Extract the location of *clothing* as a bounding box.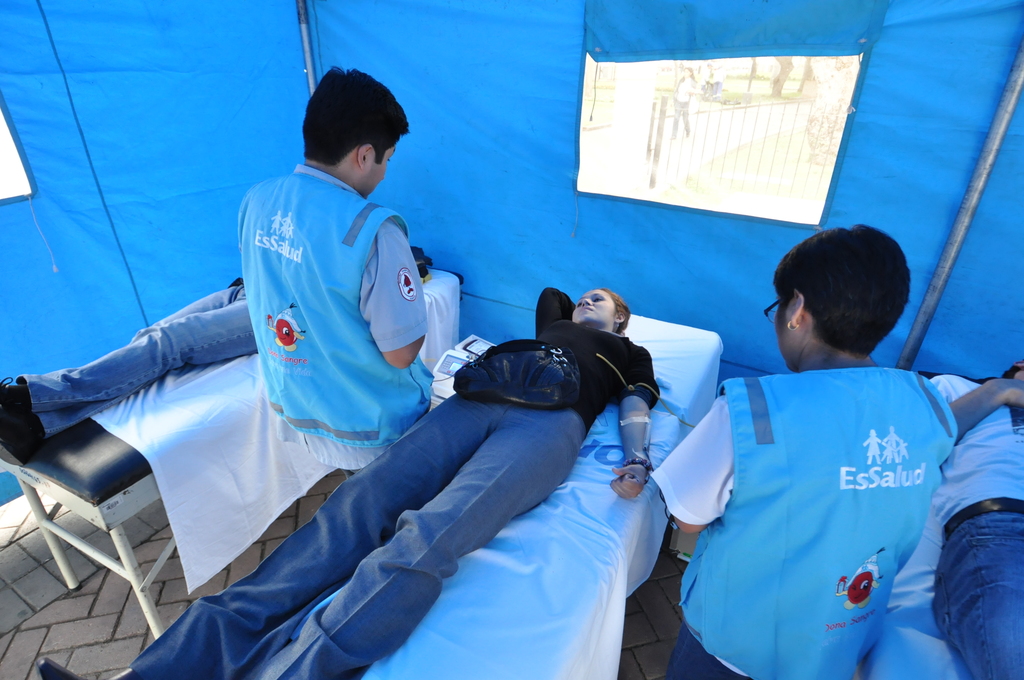
[left=237, top=161, right=437, bottom=473].
